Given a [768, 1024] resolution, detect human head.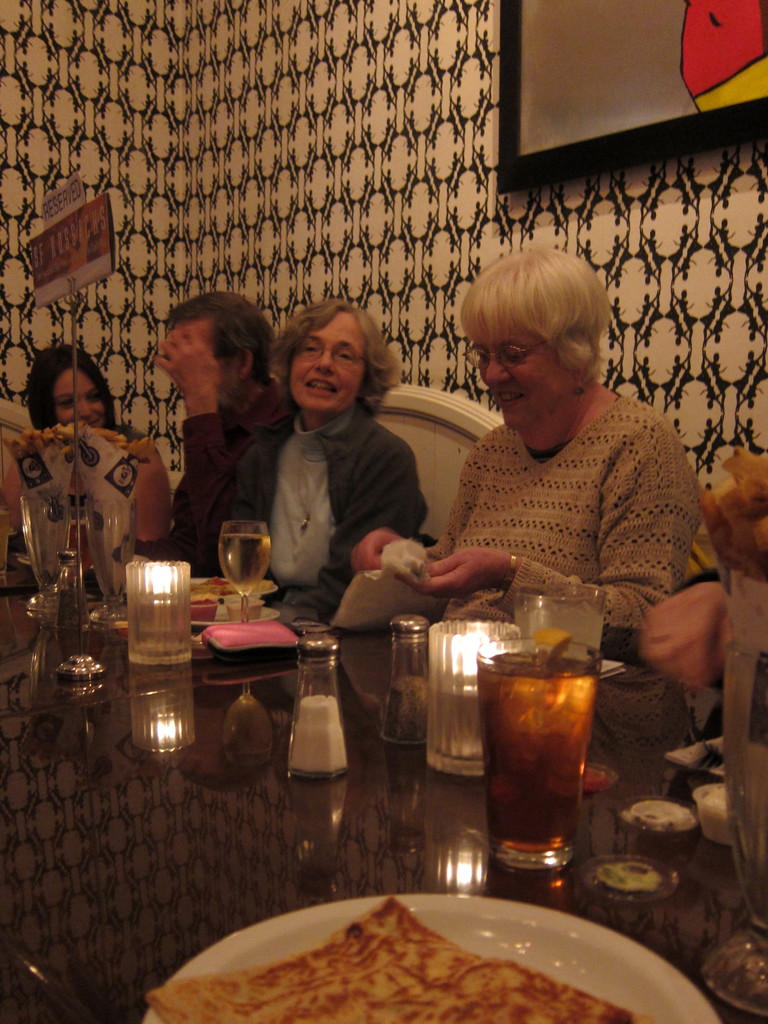
crop(453, 236, 629, 420).
